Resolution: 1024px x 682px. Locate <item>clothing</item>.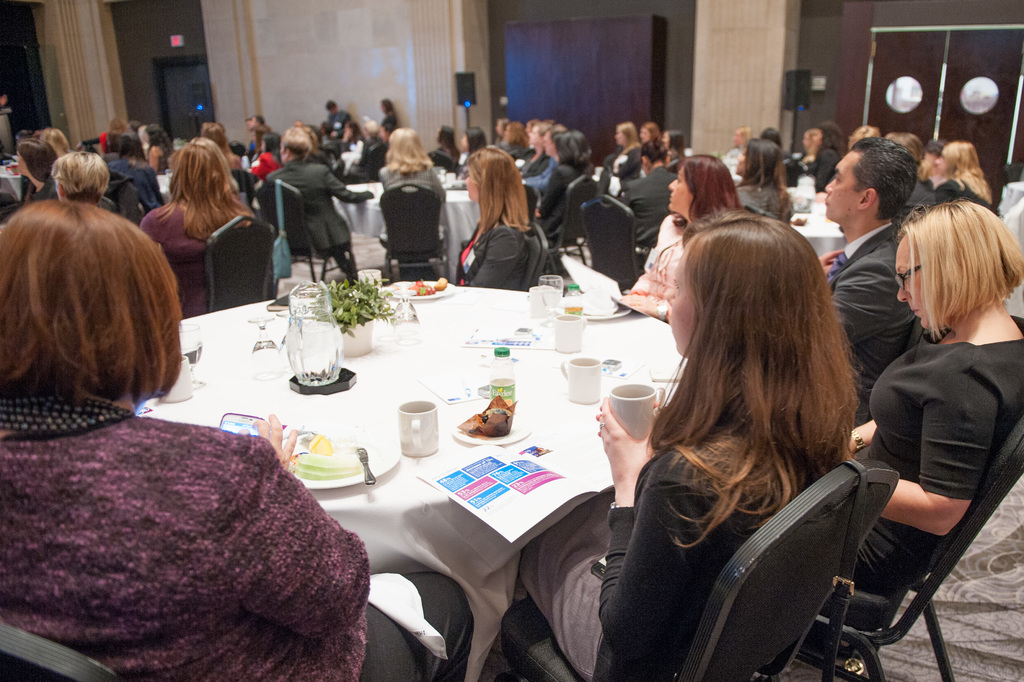
{"left": 434, "top": 144, "right": 459, "bottom": 171}.
